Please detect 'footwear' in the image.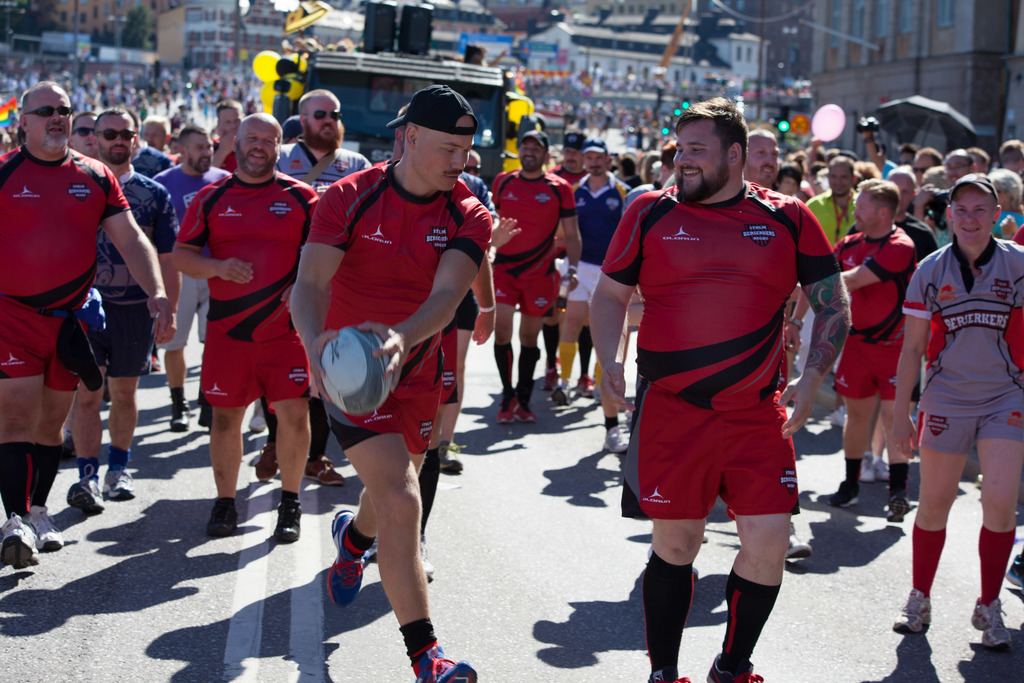
[x1=66, y1=466, x2=106, y2=513].
